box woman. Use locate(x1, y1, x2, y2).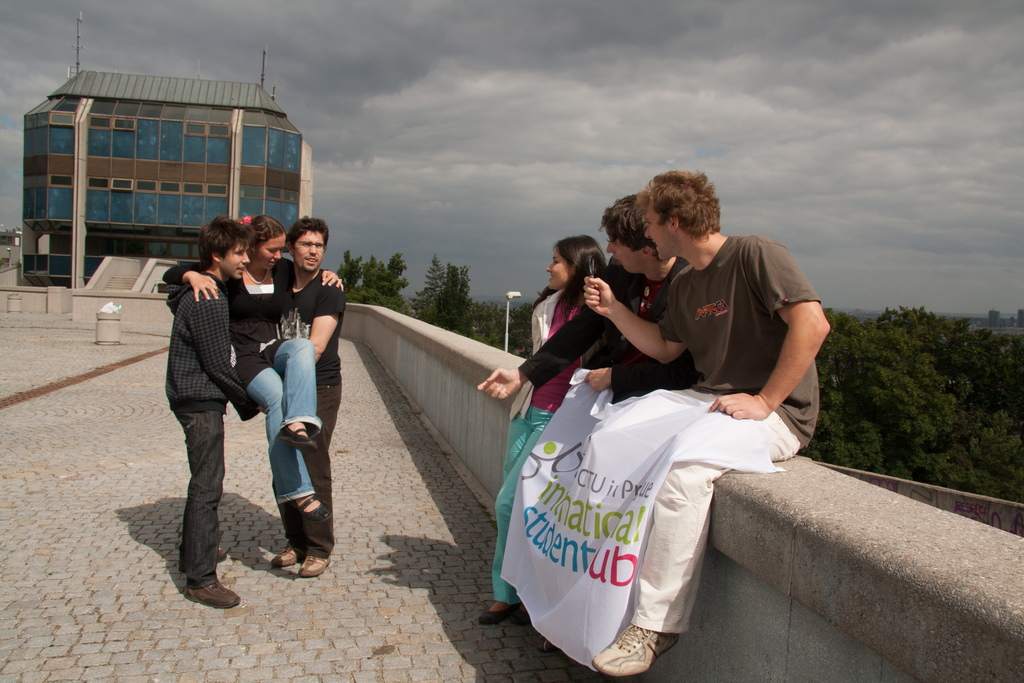
locate(480, 233, 614, 625).
